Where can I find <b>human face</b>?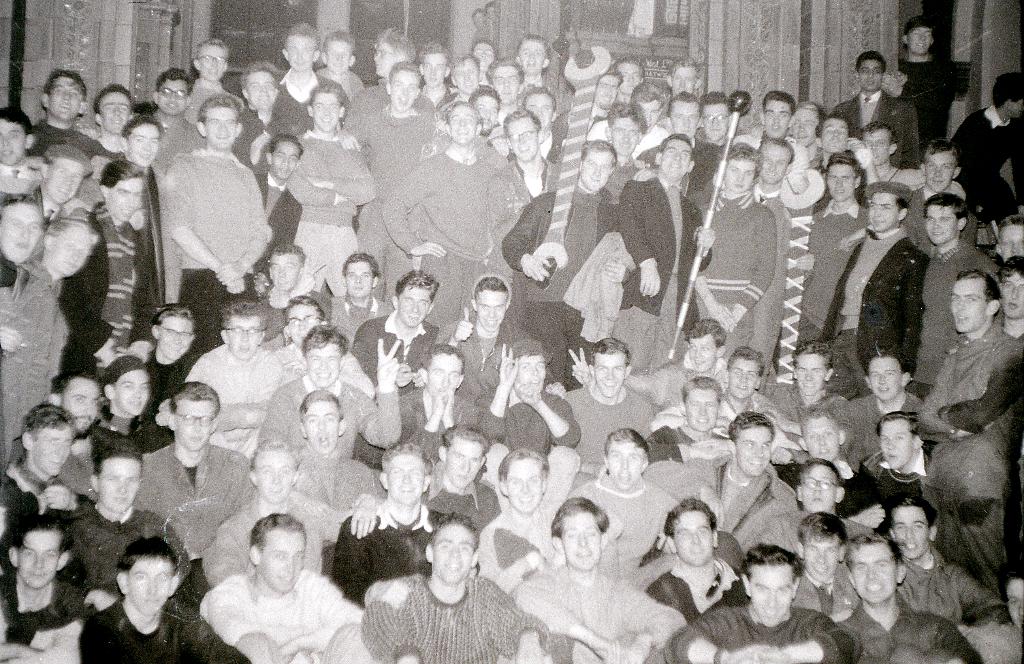
You can find it at [left=196, top=42, right=226, bottom=81].
